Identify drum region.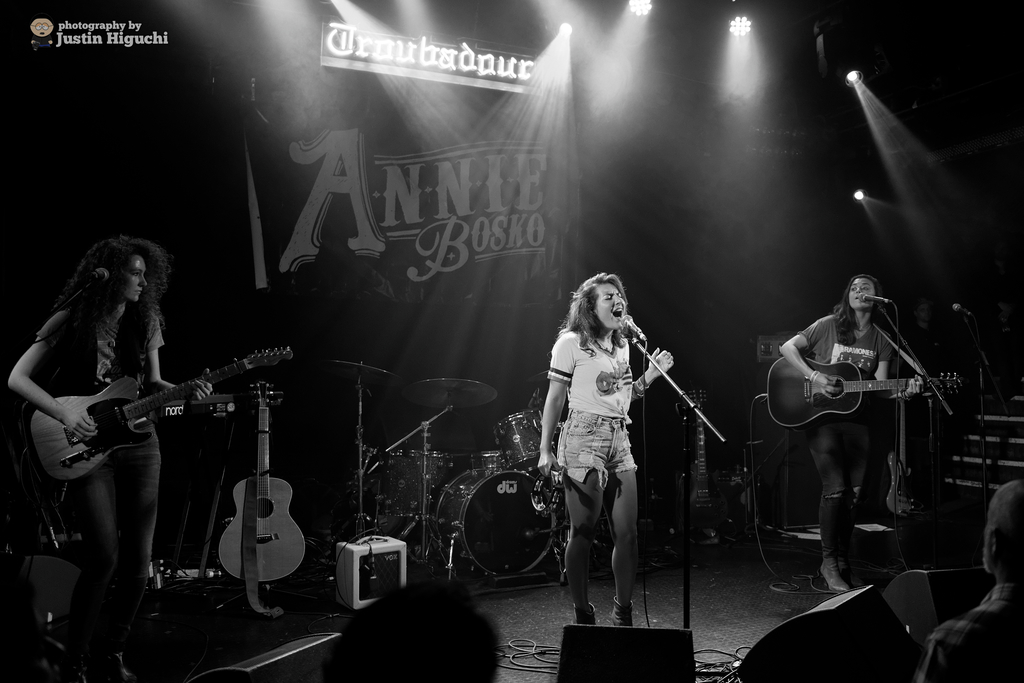
Region: <box>492,413,556,474</box>.
